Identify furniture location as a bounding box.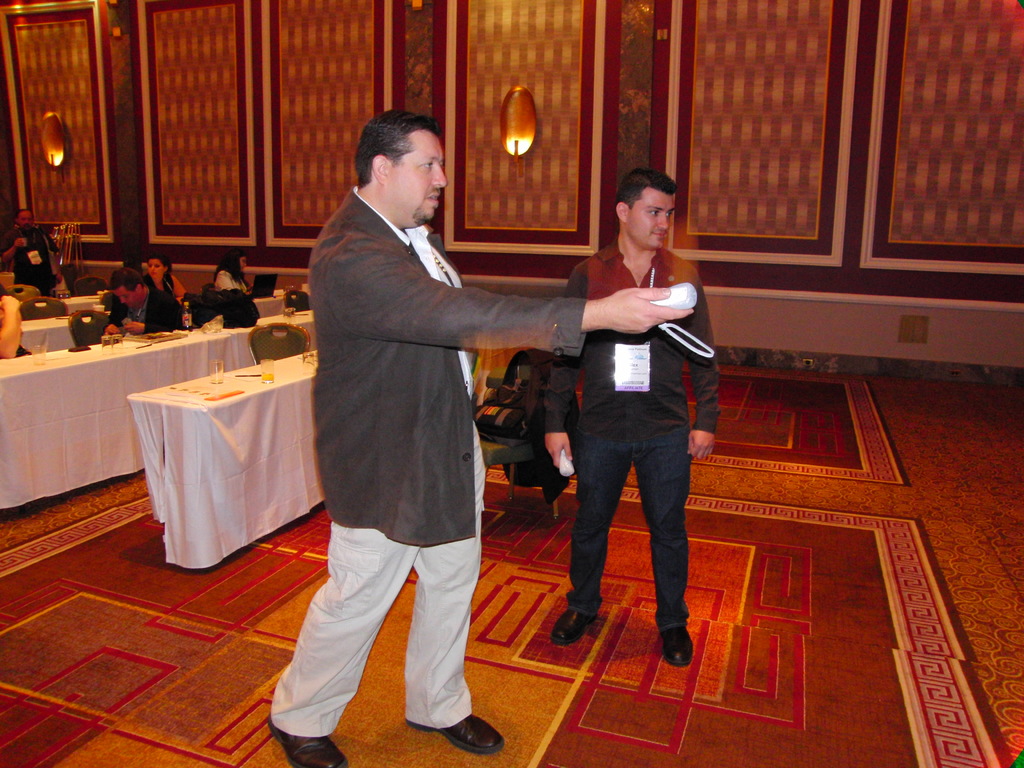
0/316/79/359.
